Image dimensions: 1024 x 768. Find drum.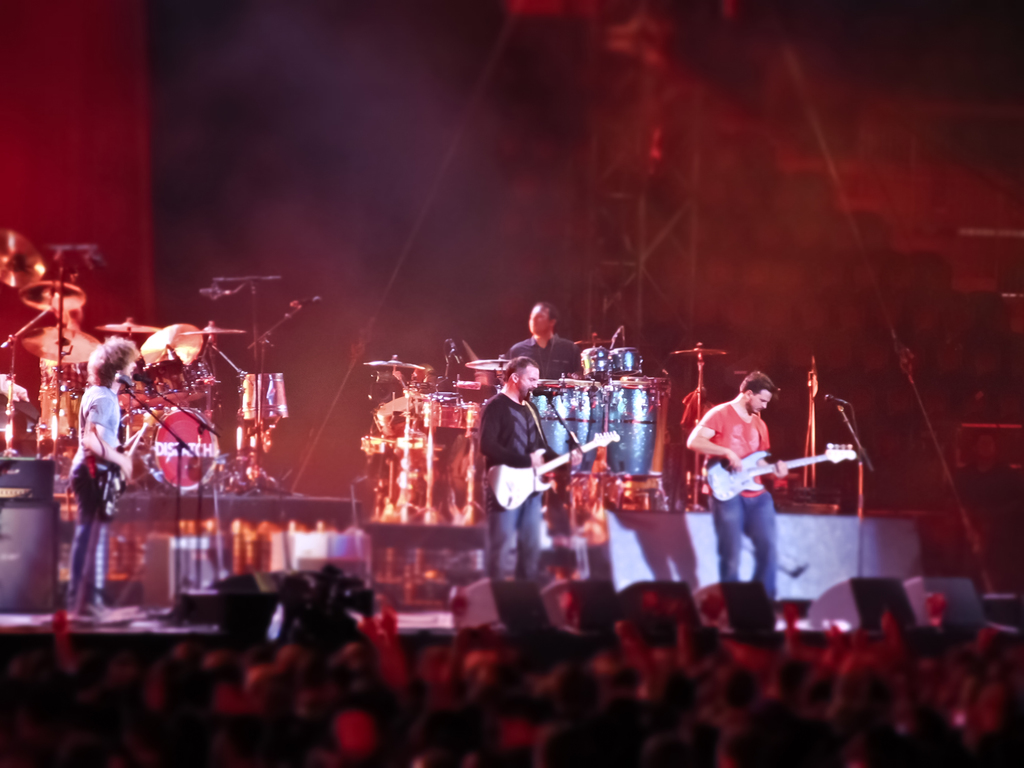
[187, 363, 213, 400].
